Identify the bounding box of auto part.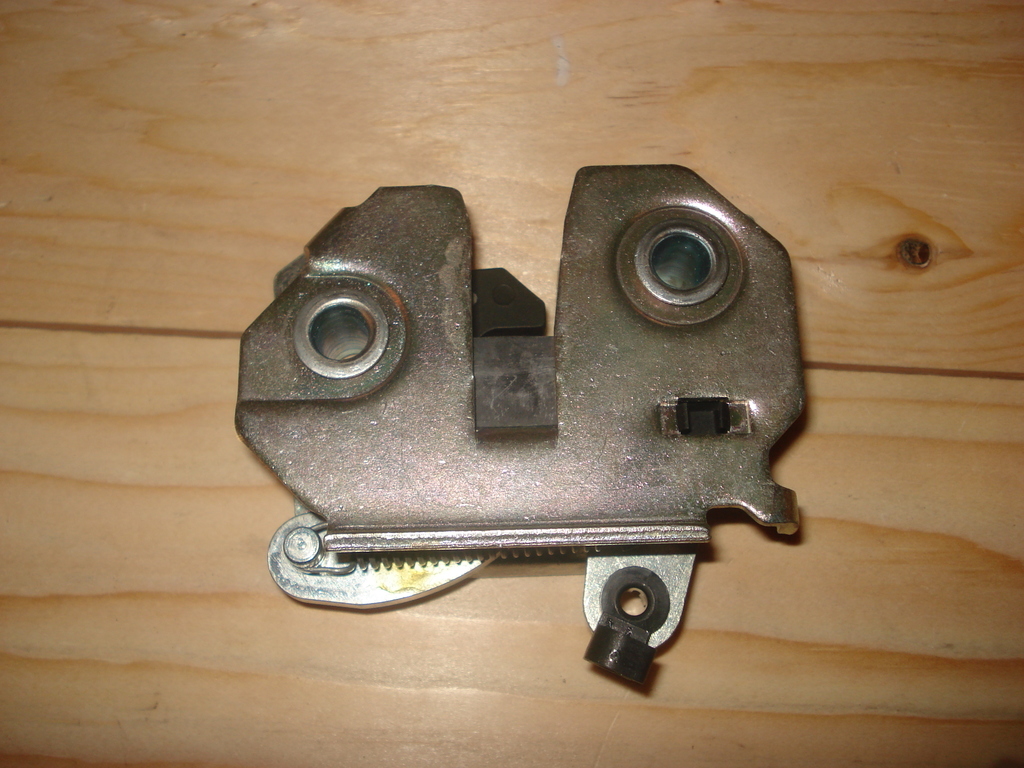
x1=271, y1=164, x2=740, y2=607.
